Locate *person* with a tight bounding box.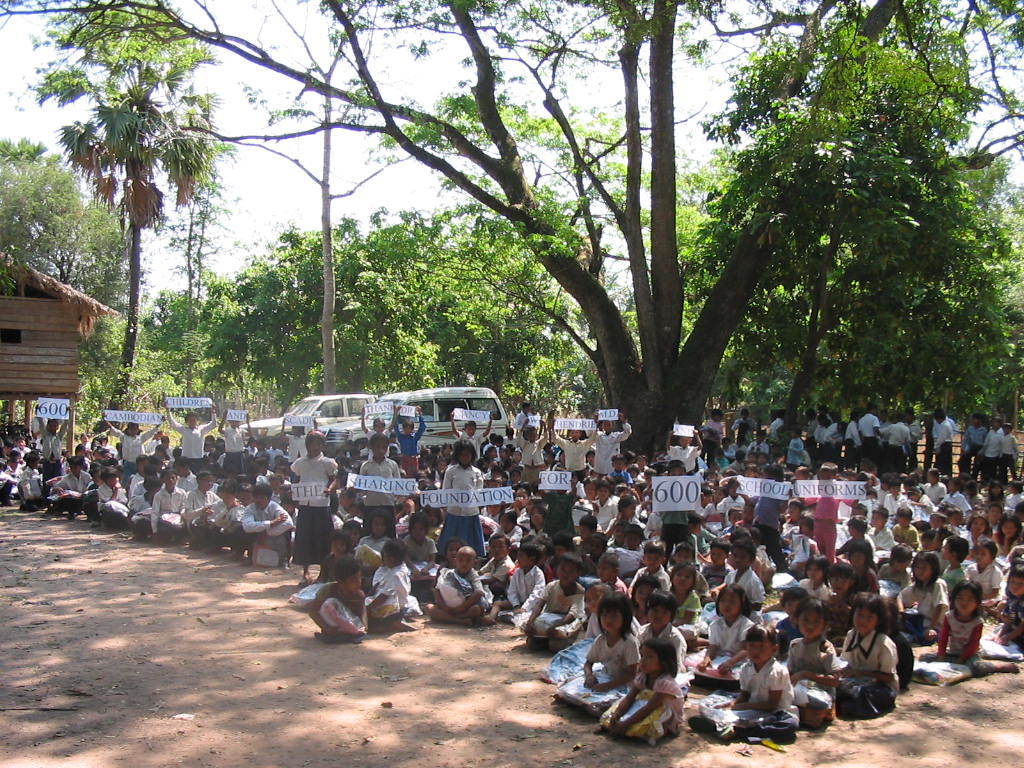
crop(516, 419, 552, 486).
